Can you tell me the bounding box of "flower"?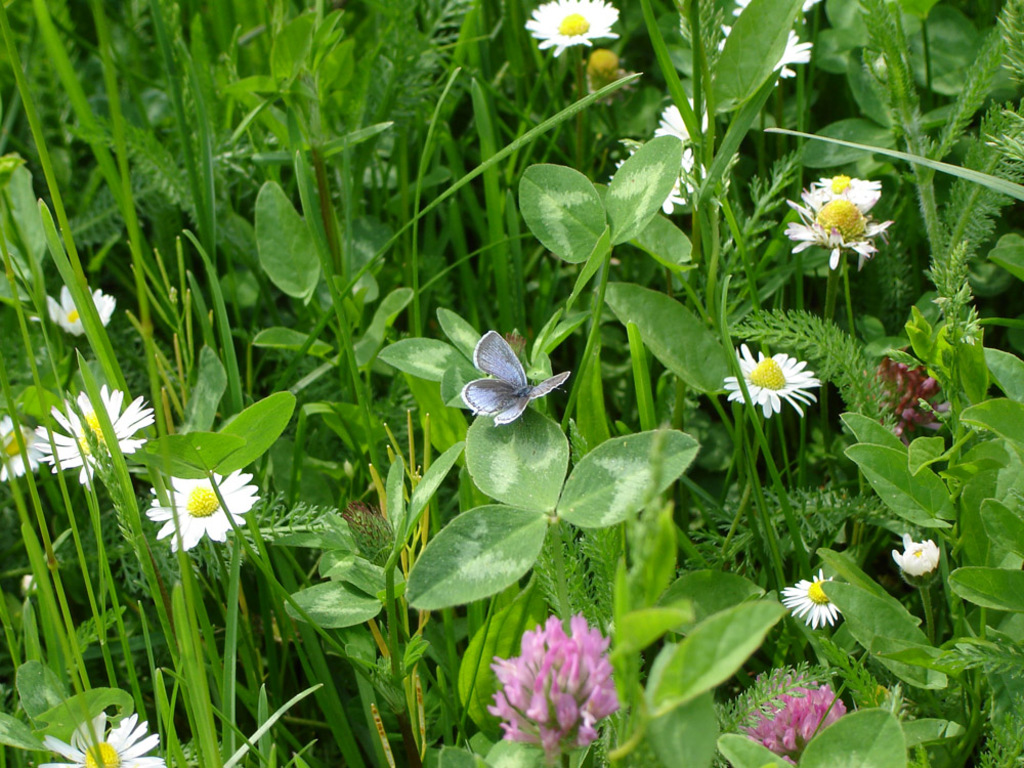
[left=800, top=170, right=885, bottom=218].
